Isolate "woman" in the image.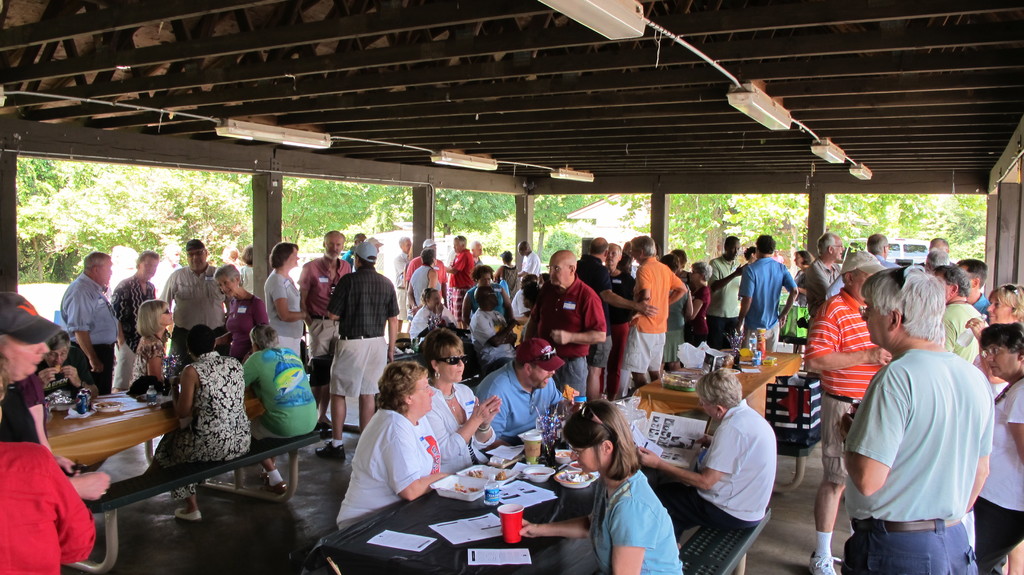
Isolated region: Rect(0, 354, 102, 574).
